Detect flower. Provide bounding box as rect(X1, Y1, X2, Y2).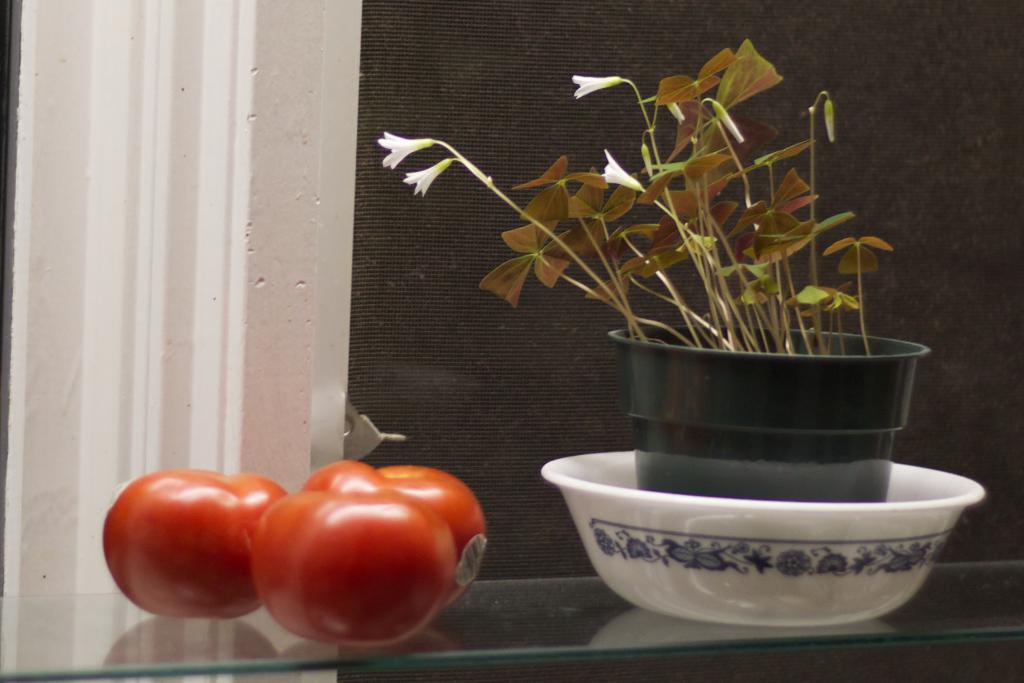
rect(572, 73, 618, 99).
